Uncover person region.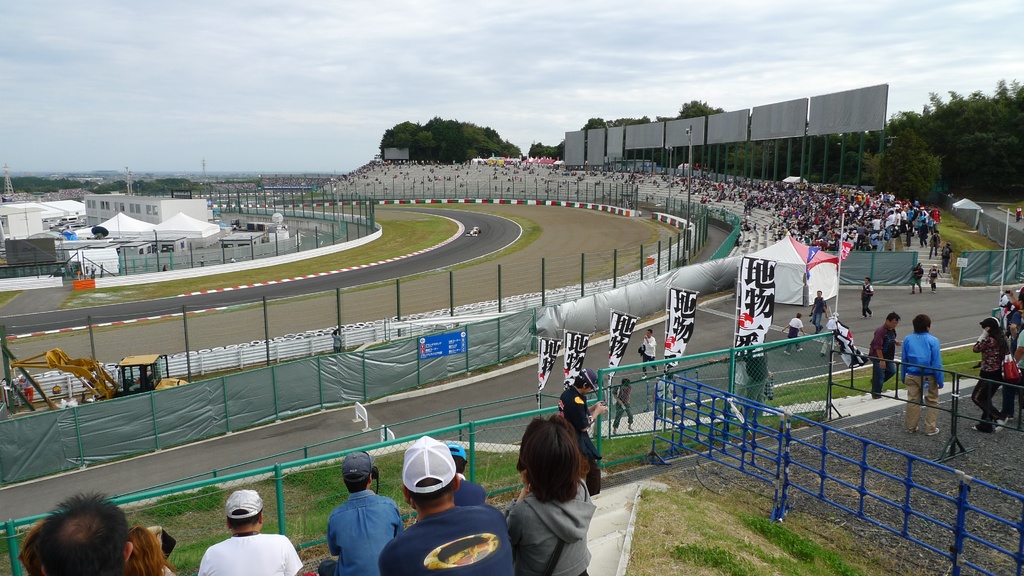
Uncovered: 374, 436, 519, 575.
